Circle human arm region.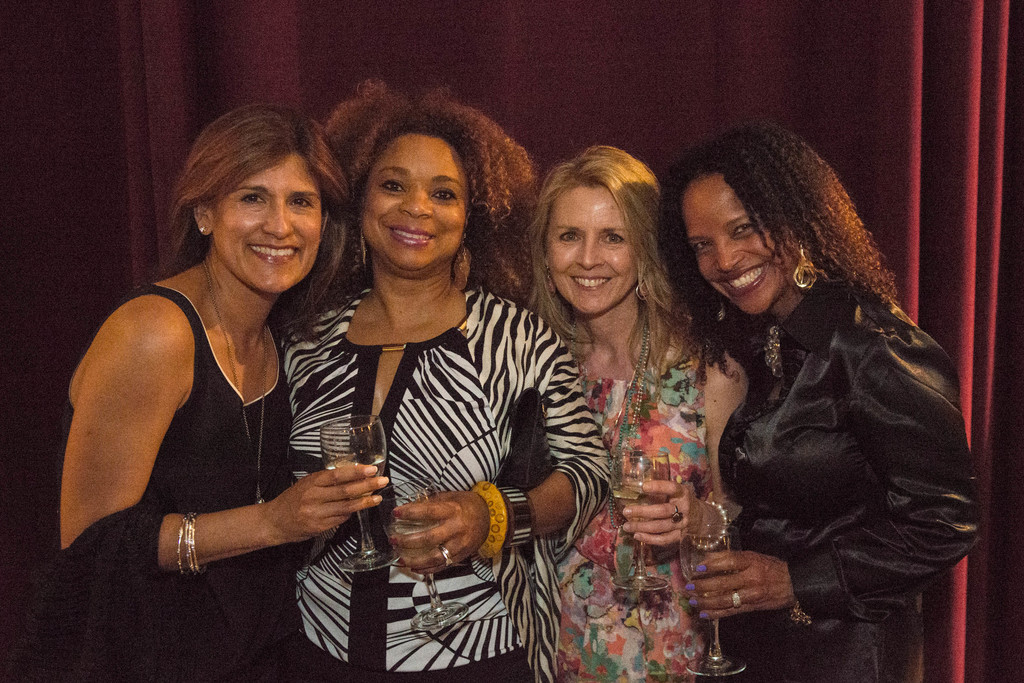
Region: box=[390, 316, 609, 588].
